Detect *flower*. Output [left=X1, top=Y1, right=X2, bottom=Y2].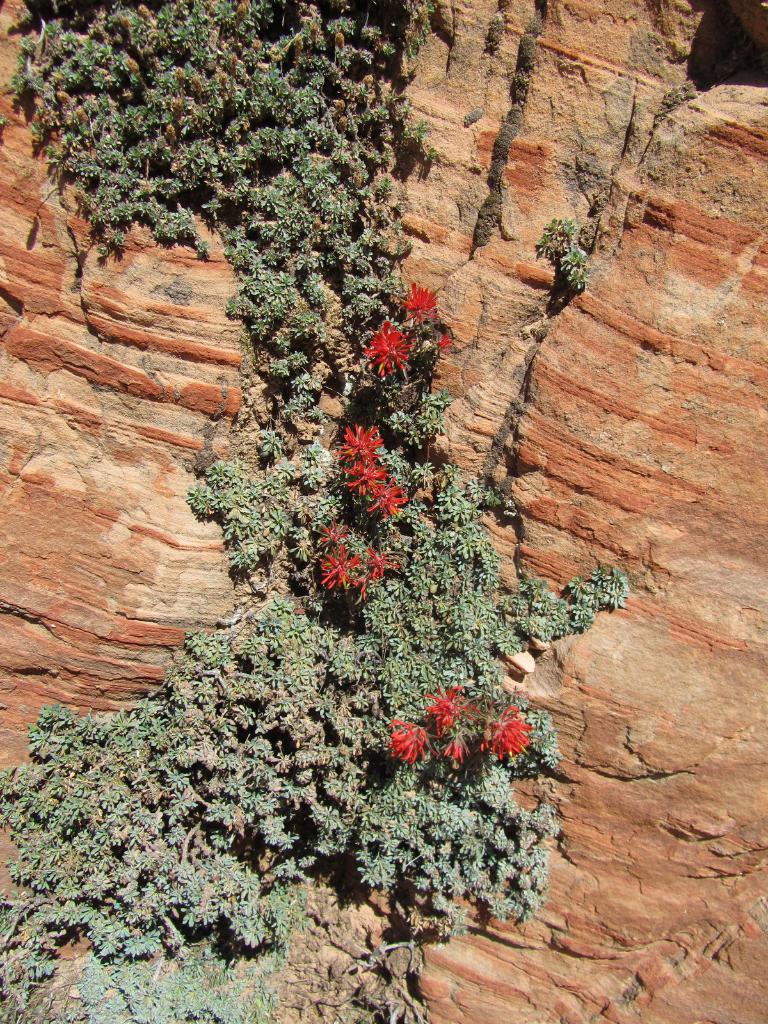
[left=346, top=463, right=382, bottom=496].
